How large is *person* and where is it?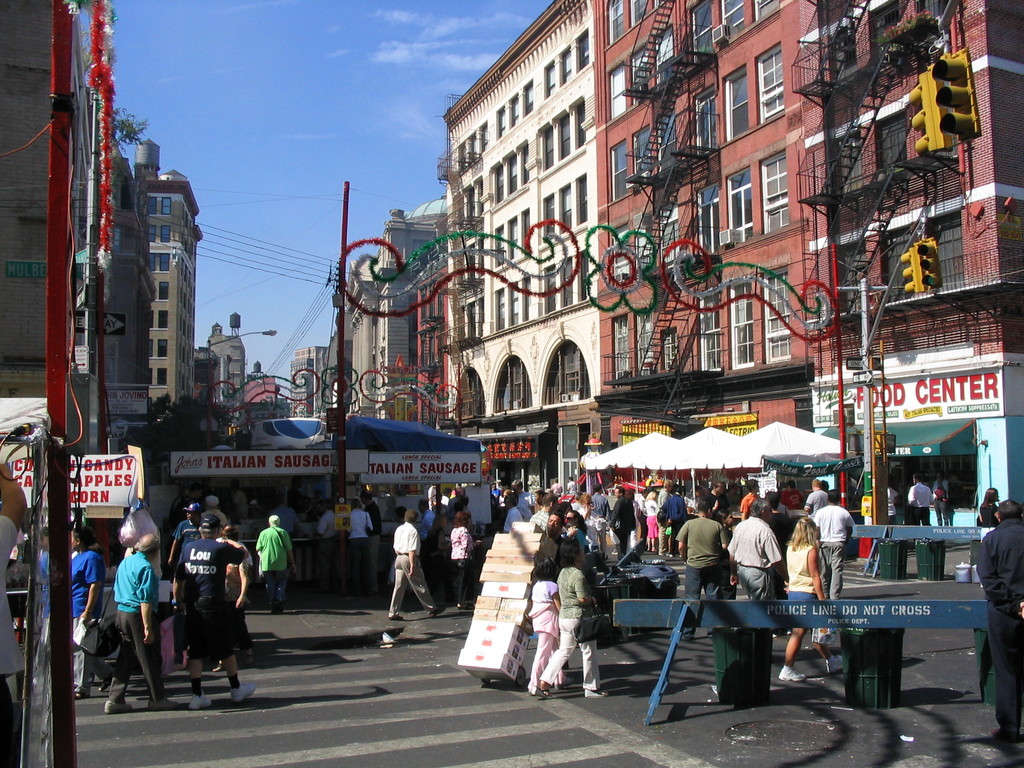
Bounding box: l=662, t=476, r=673, b=557.
